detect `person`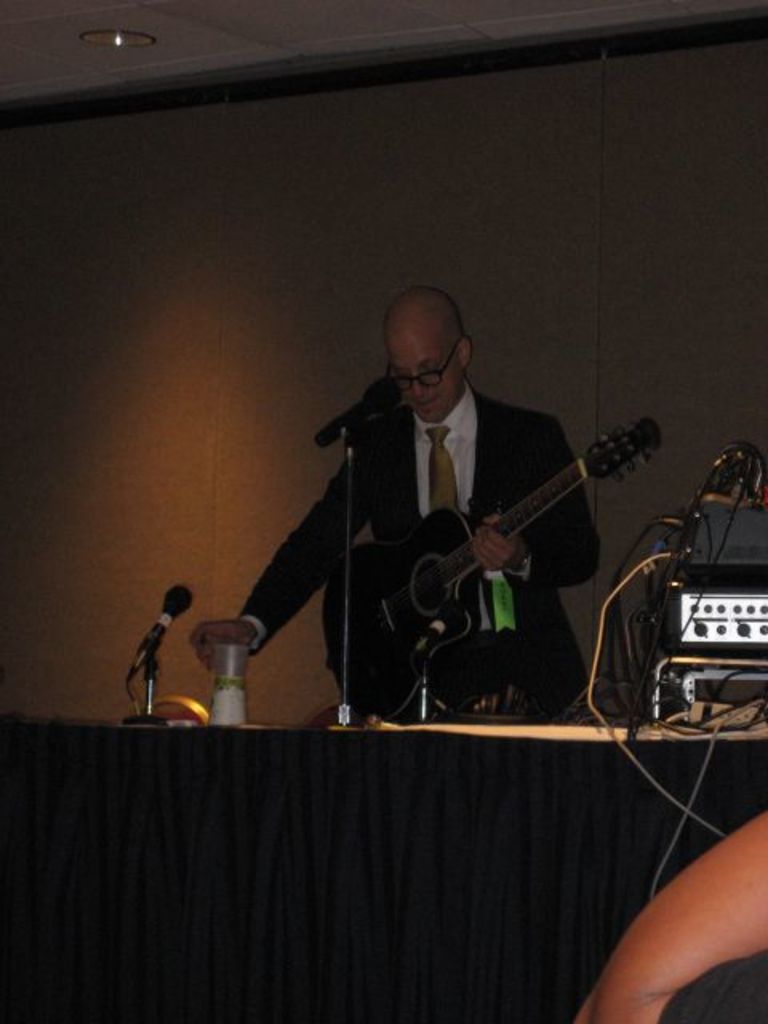
bbox=[259, 296, 622, 749]
